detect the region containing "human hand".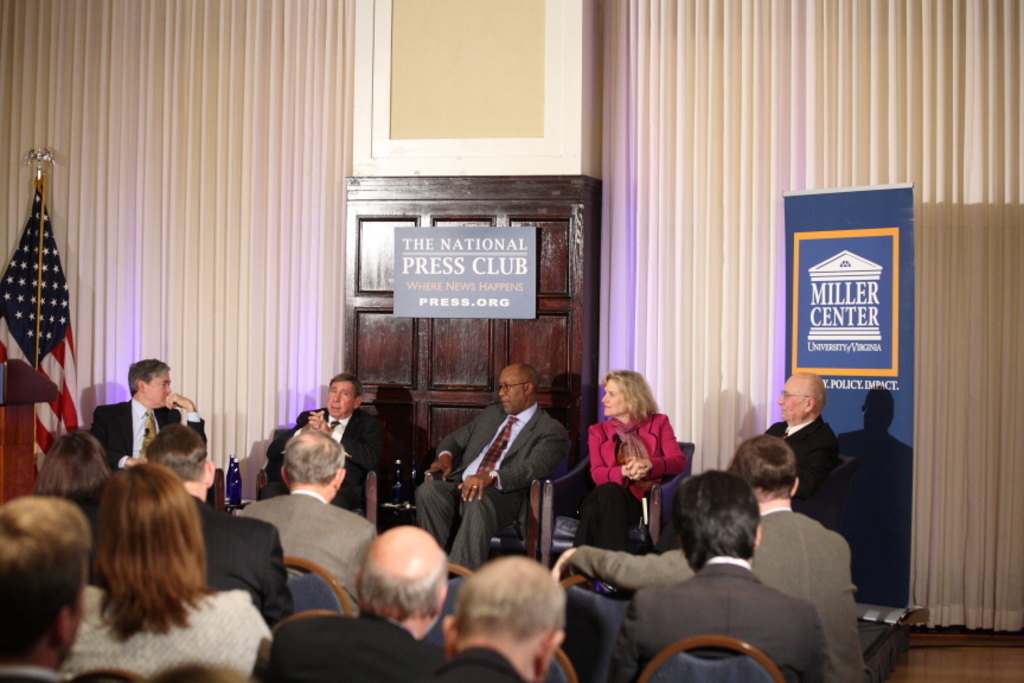
305:410:328:433.
